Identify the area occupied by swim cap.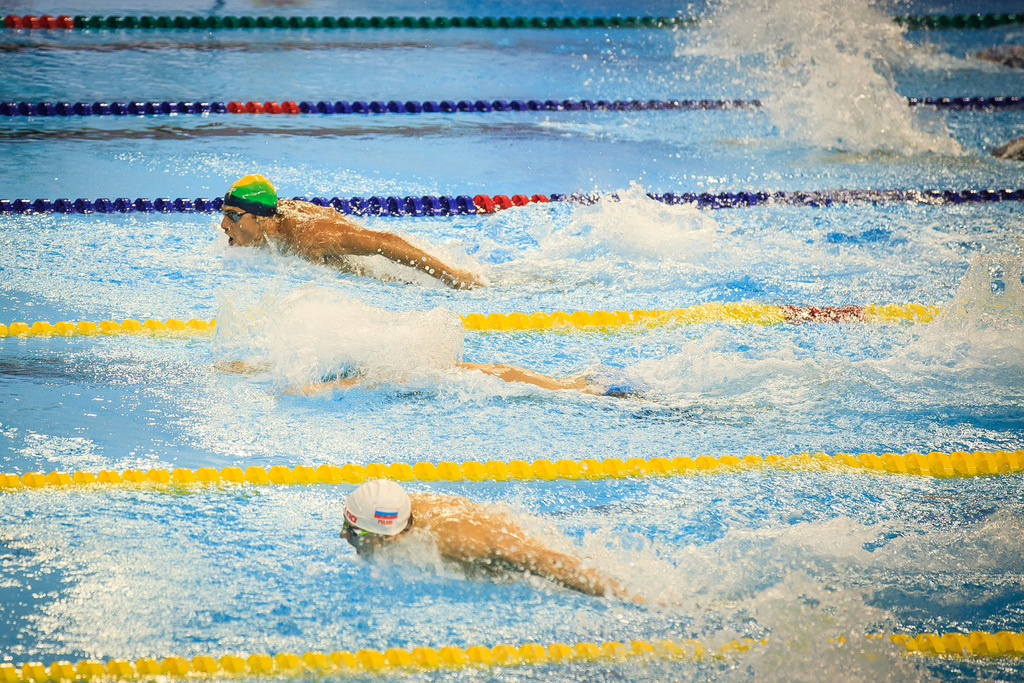
Area: (x1=337, y1=475, x2=412, y2=541).
